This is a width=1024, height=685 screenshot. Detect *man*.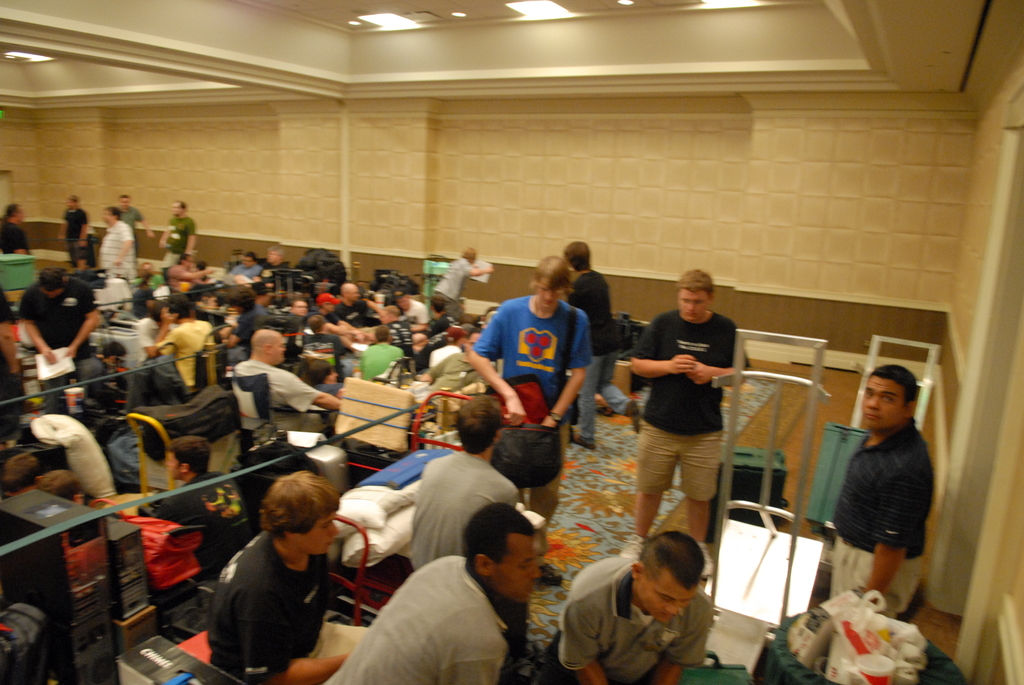
left=116, top=196, right=141, bottom=233.
